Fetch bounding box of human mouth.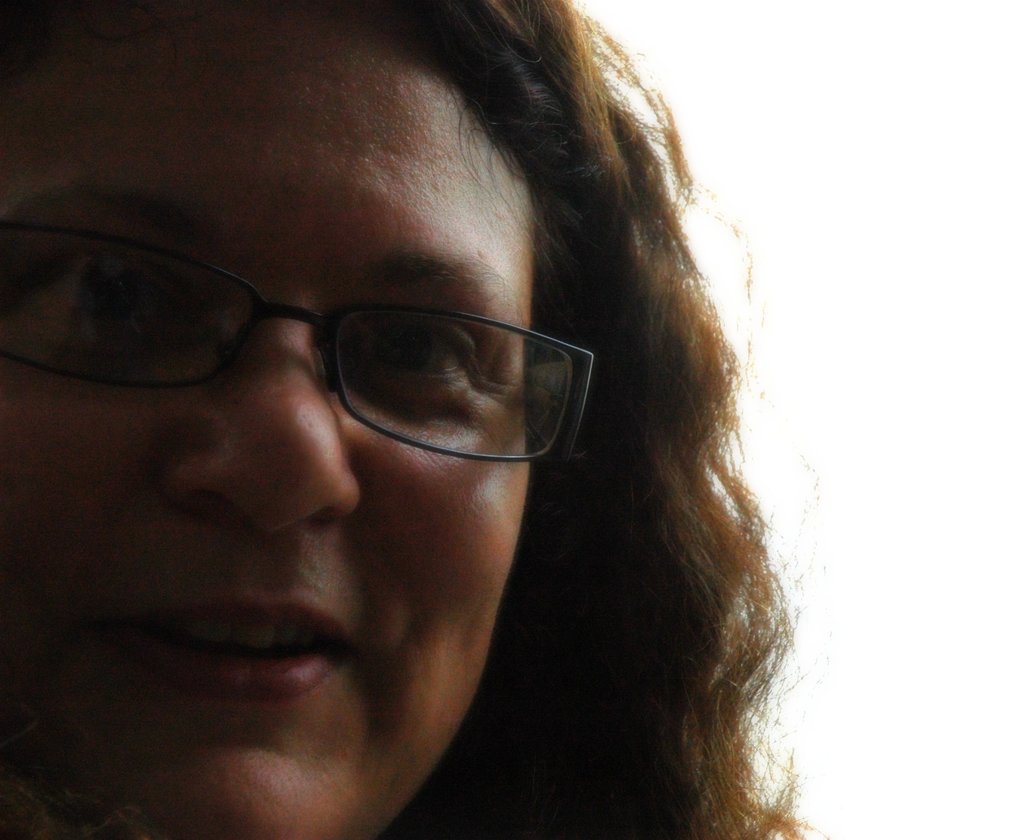
Bbox: [x1=86, y1=568, x2=375, y2=729].
